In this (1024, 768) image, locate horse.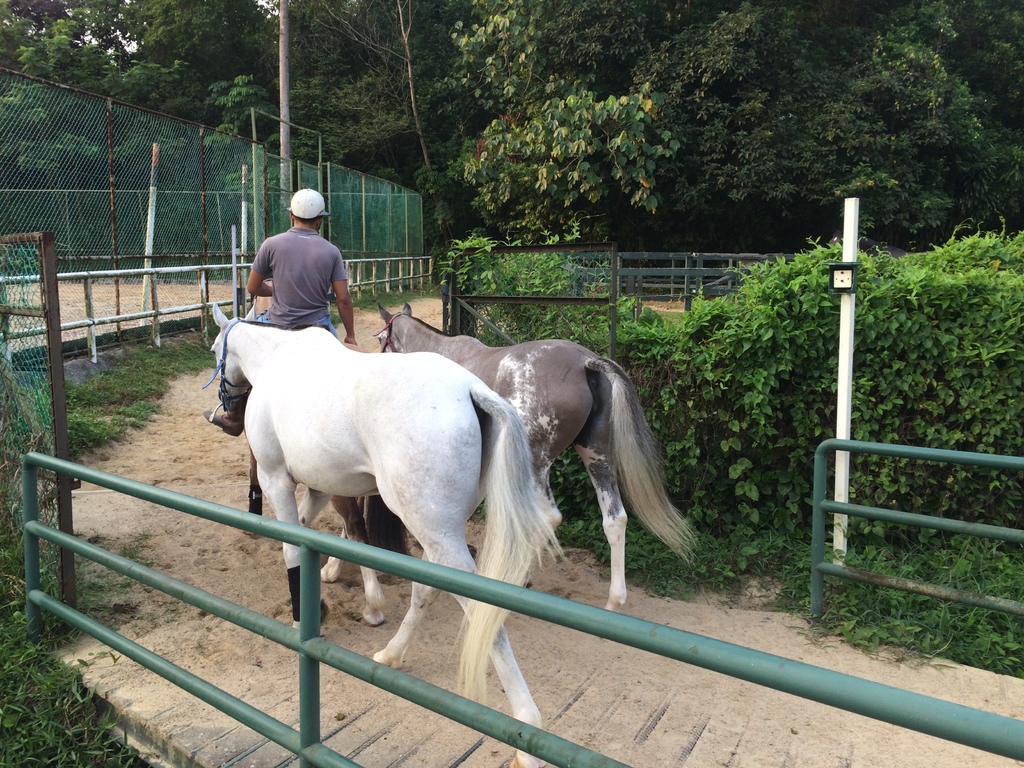
Bounding box: [left=204, top=301, right=572, bottom=767].
